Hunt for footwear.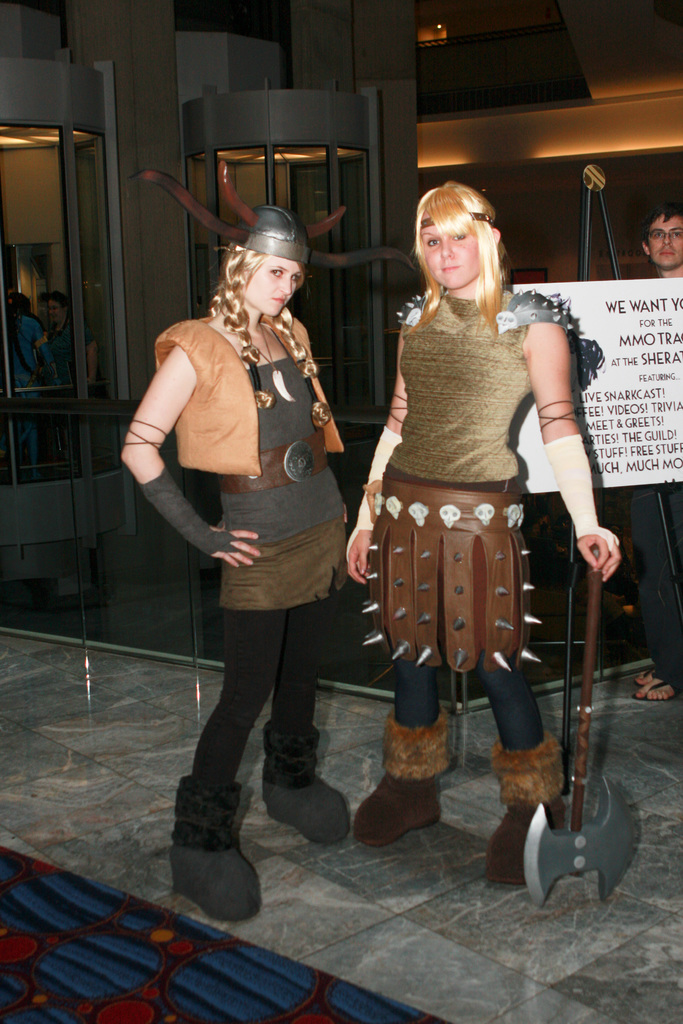
Hunted down at BBox(489, 731, 573, 881).
